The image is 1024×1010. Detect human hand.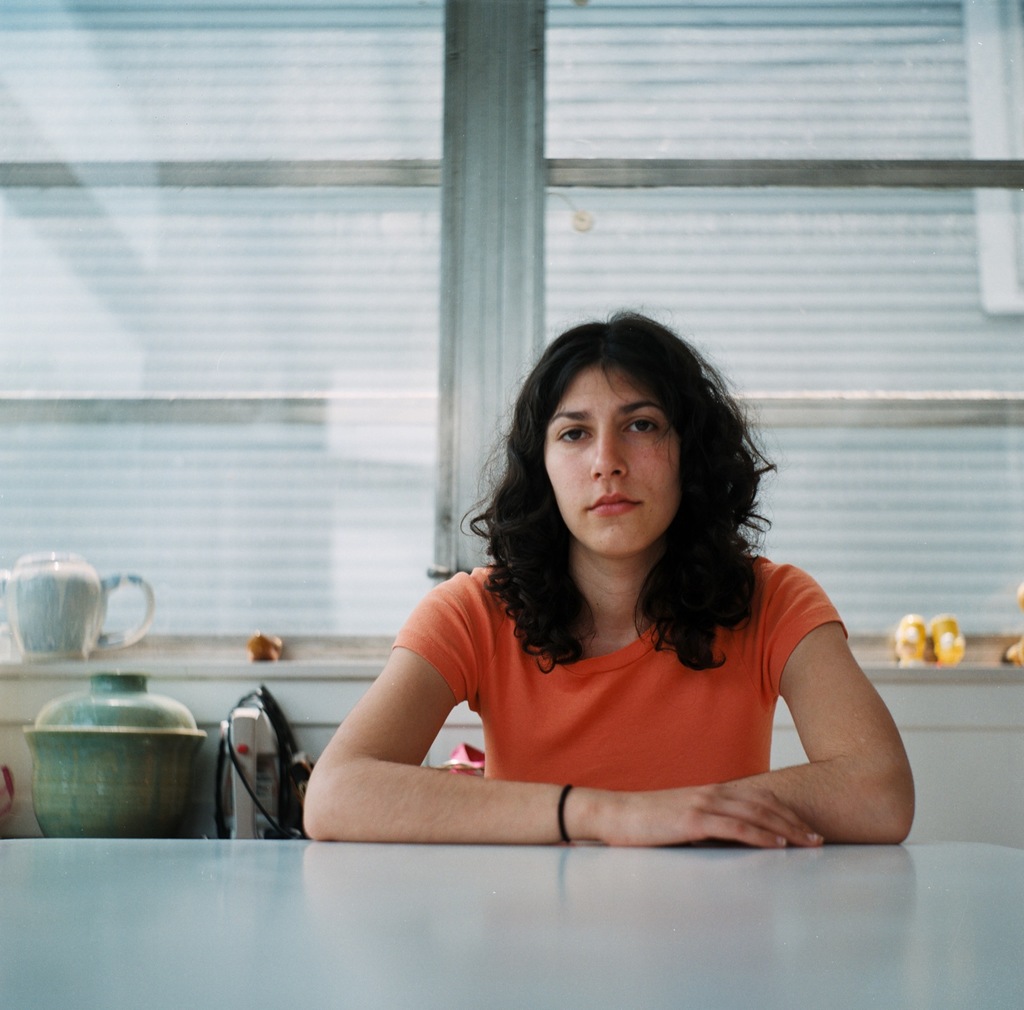
Detection: detection(598, 775, 812, 844).
